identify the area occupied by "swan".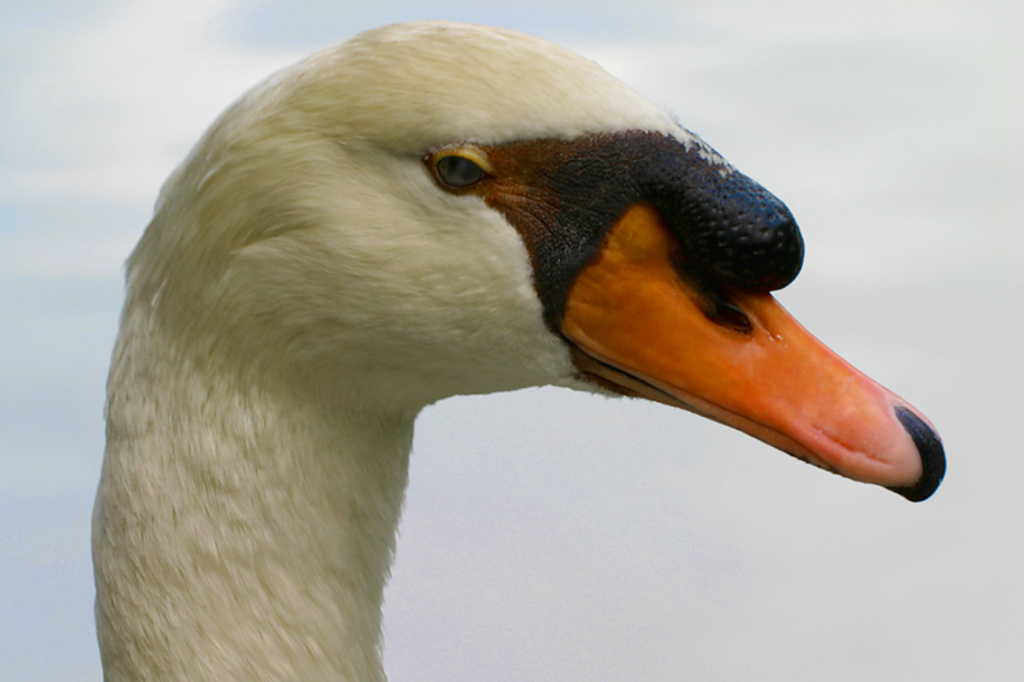
Area: pyautogui.locateOnScreen(25, 58, 947, 681).
